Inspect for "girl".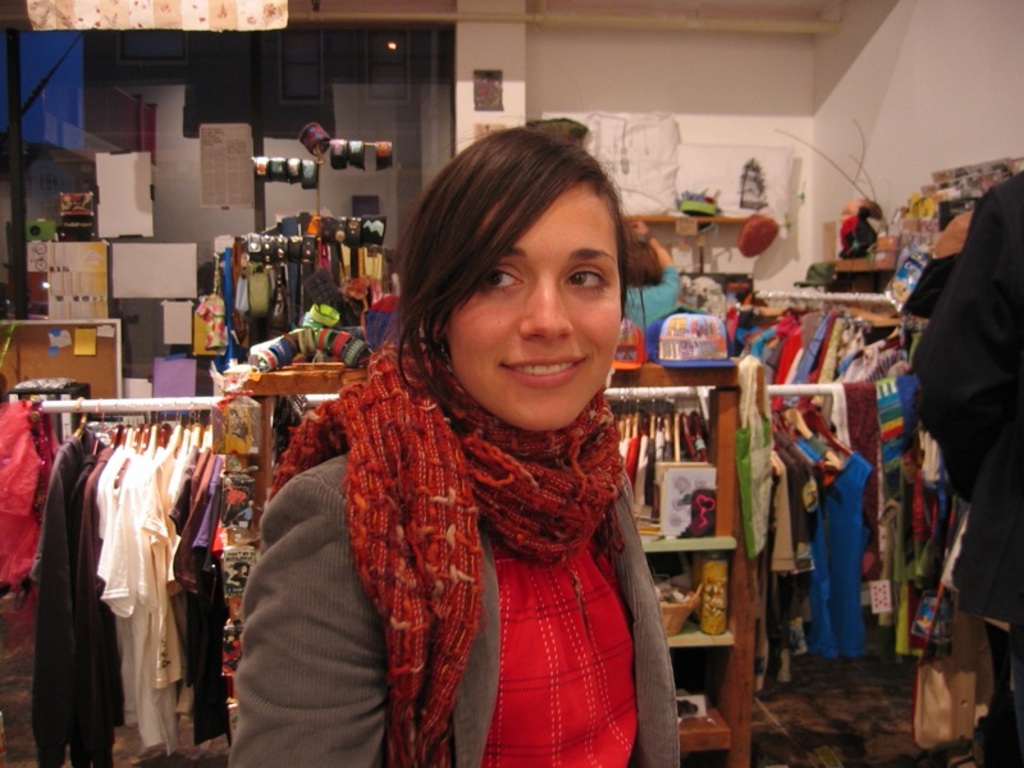
Inspection: bbox=[229, 110, 687, 767].
